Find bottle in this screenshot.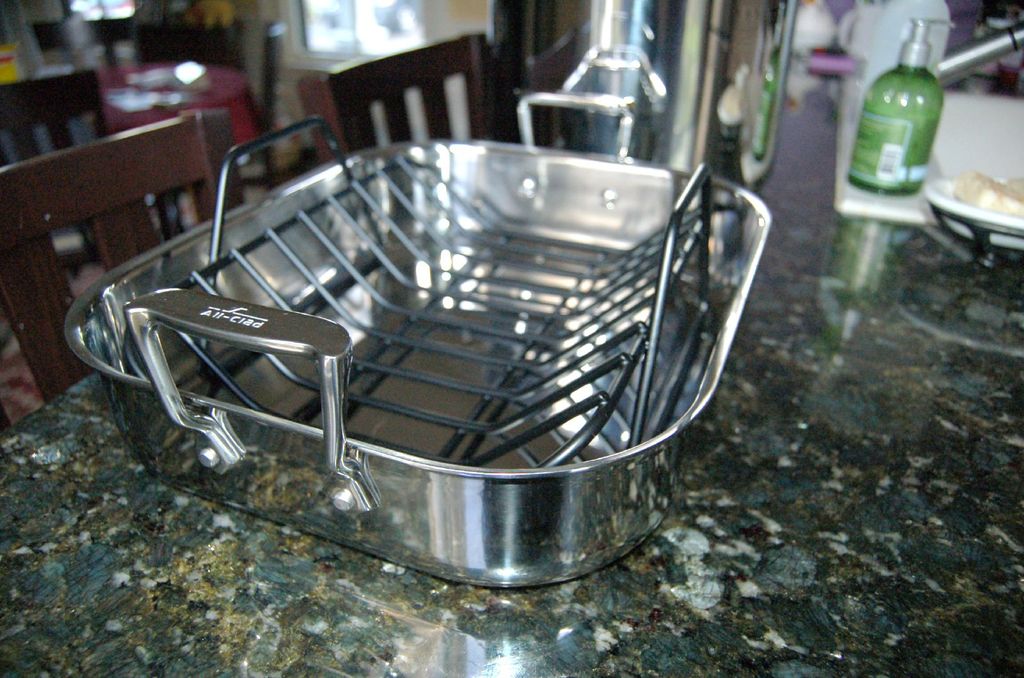
The bounding box for bottle is 863, 14, 955, 203.
